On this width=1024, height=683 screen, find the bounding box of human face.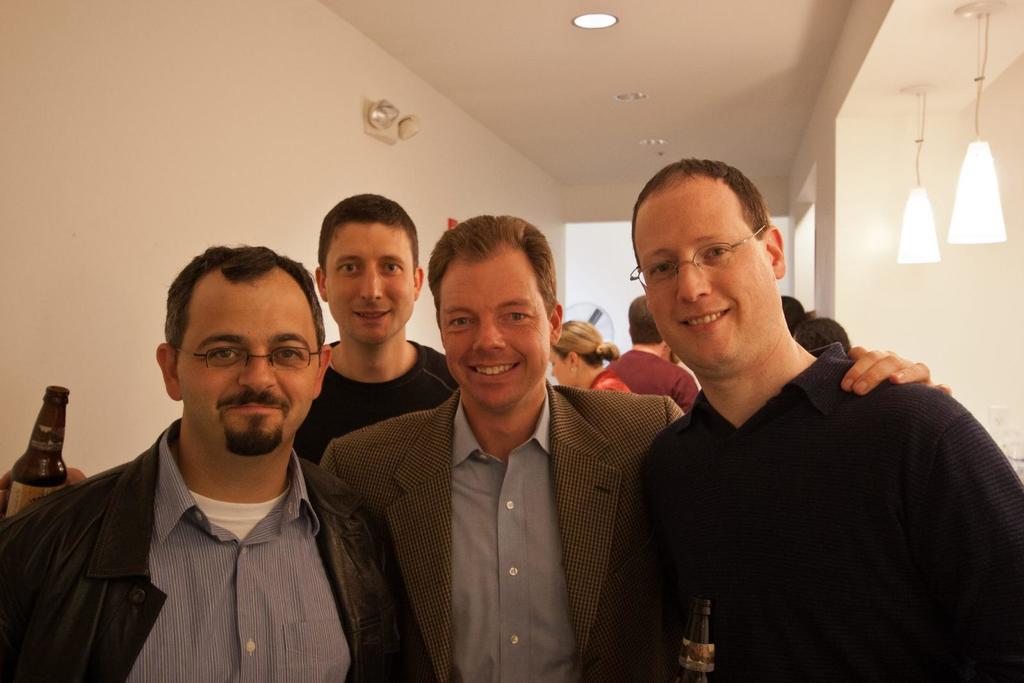
Bounding box: 438:247:548:409.
